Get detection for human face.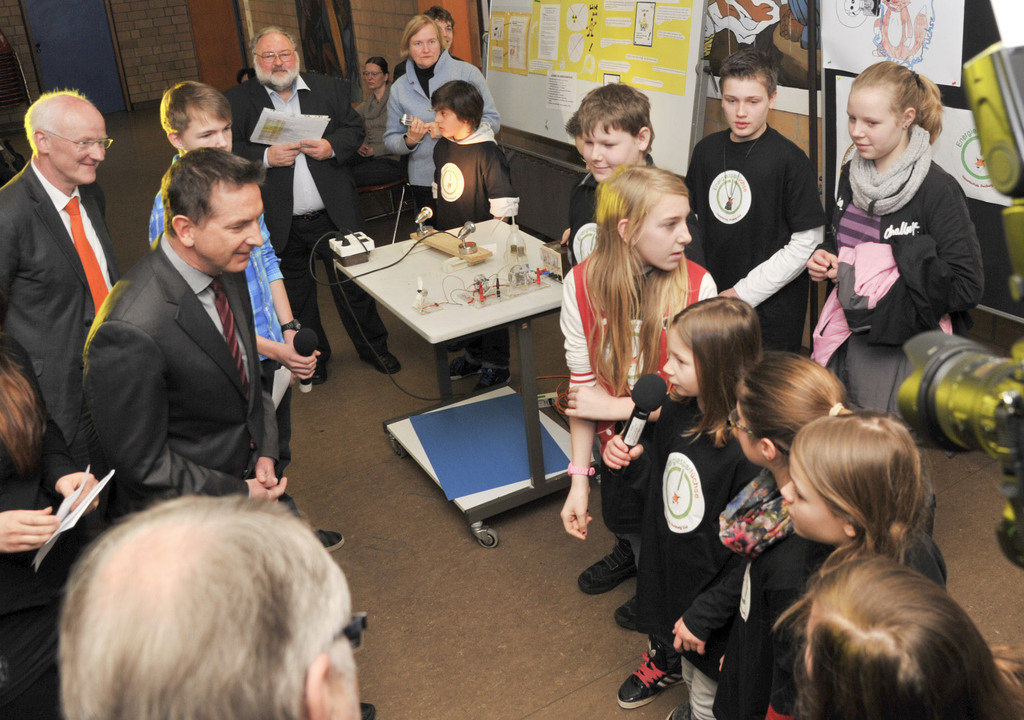
Detection: [364, 61, 384, 87].
